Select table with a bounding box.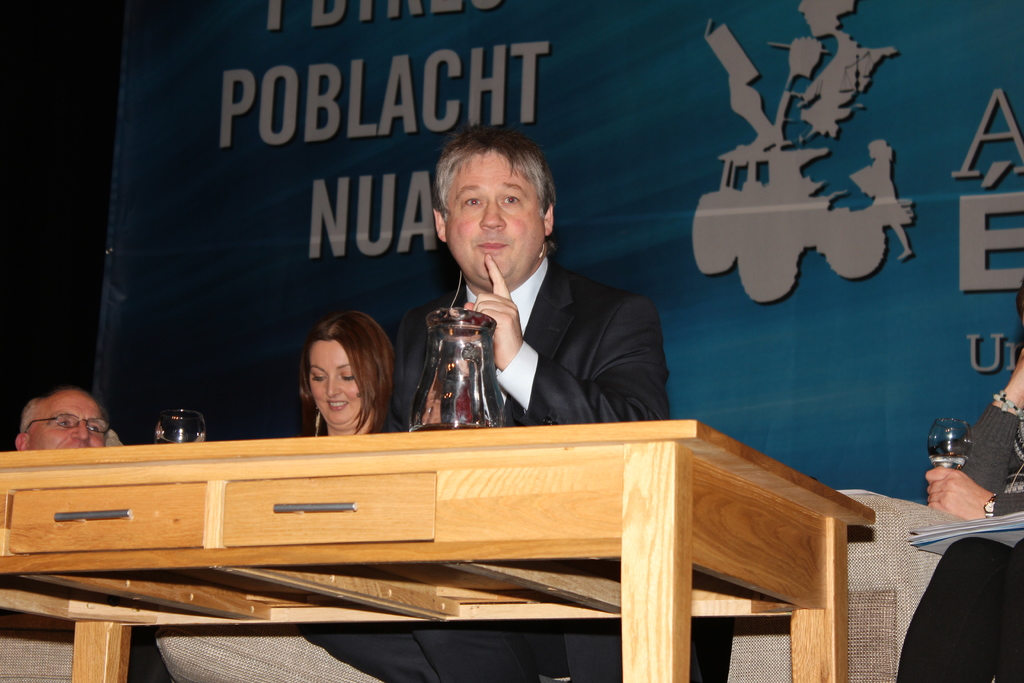
<region>0, 388, 915, 661</region>.
